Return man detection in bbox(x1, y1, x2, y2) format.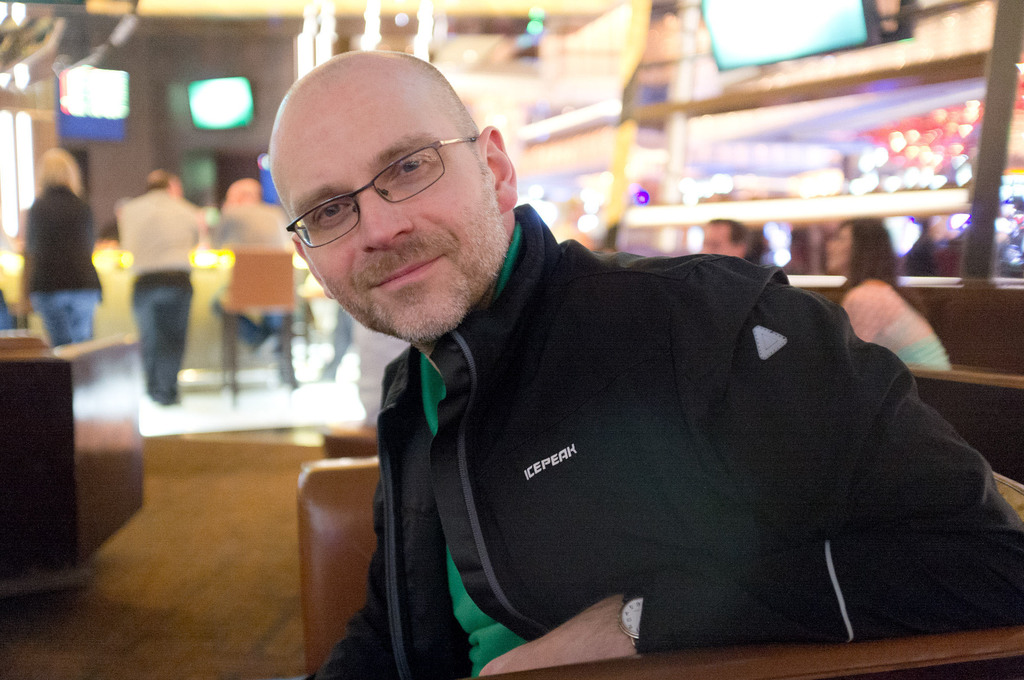
bbox(223, 74, 993, 677).
